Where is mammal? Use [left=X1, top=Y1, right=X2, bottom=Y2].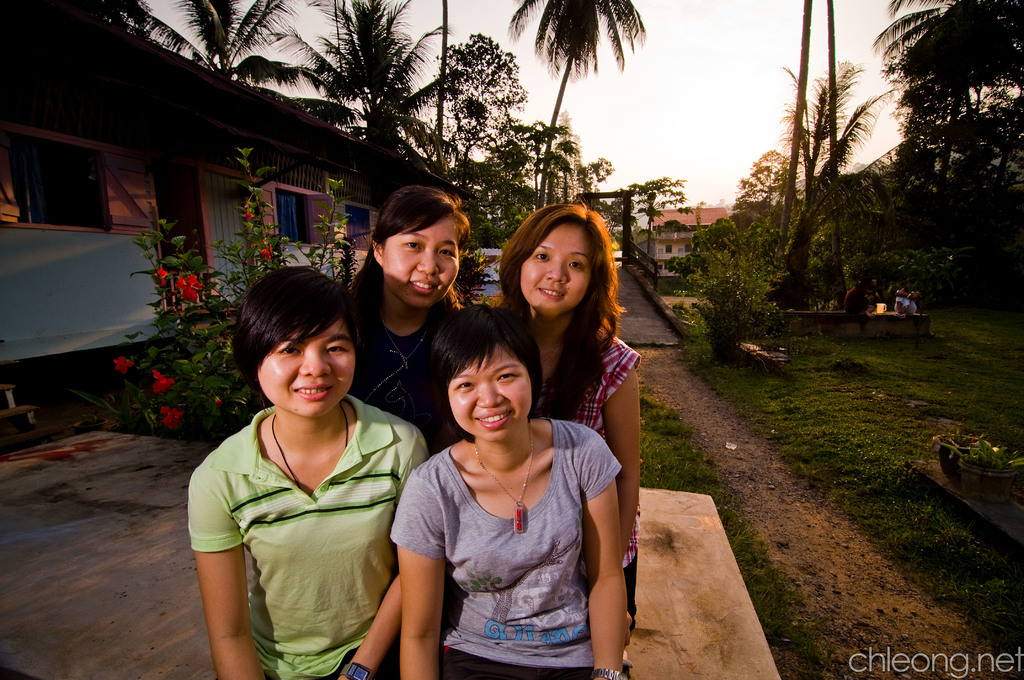
[left=472, top=197, right=646, bottom=623].
